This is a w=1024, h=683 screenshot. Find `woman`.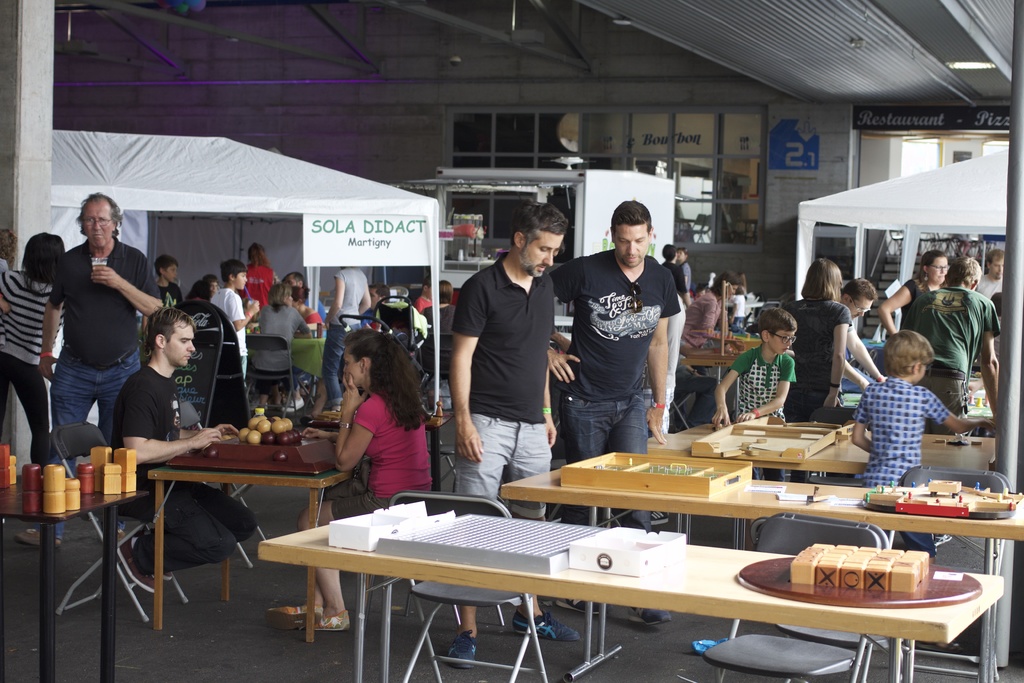
Bounding box: detection(252, 286, 312, 400).
